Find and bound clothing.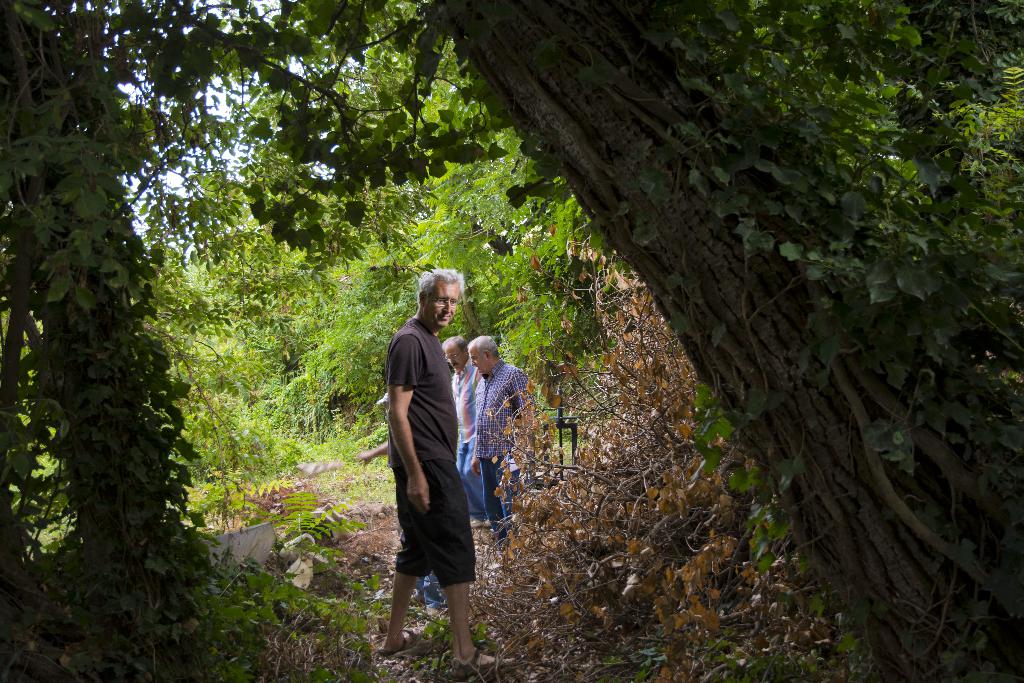
Bound: 446:365:483:509.
